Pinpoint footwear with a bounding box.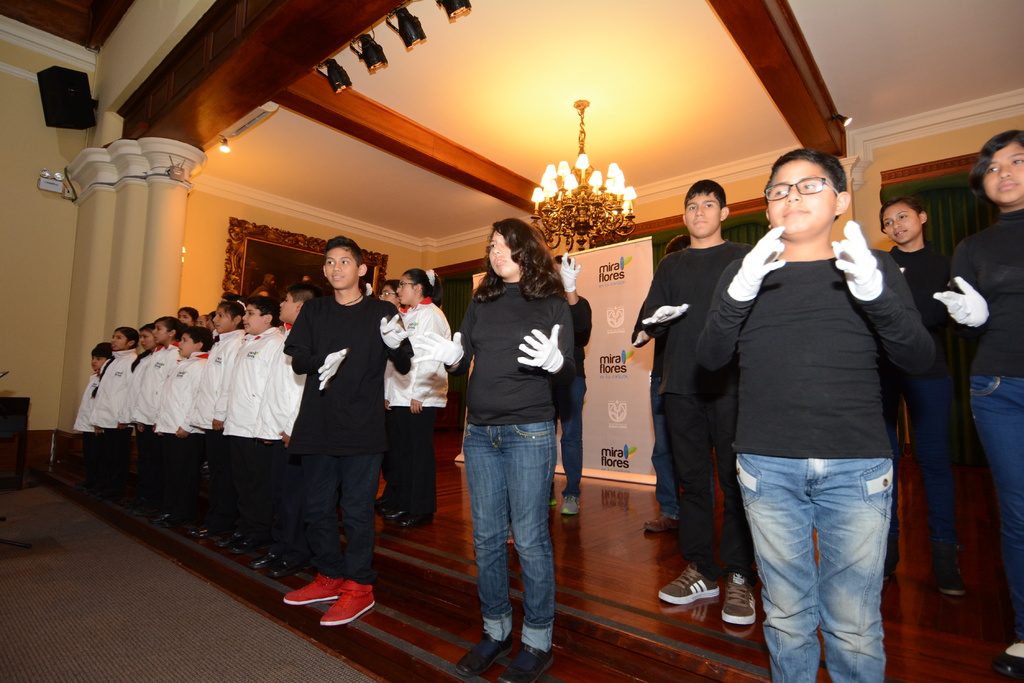
452,629,511,680.
